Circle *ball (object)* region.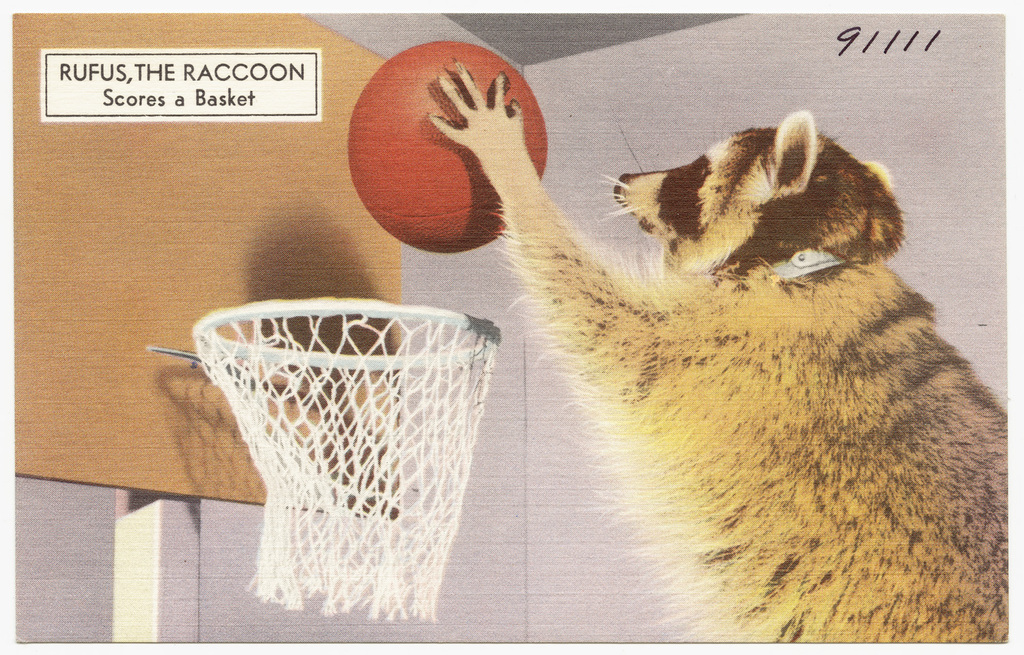
Region: [x1=343, y1=43, x2=555, y2=277].
